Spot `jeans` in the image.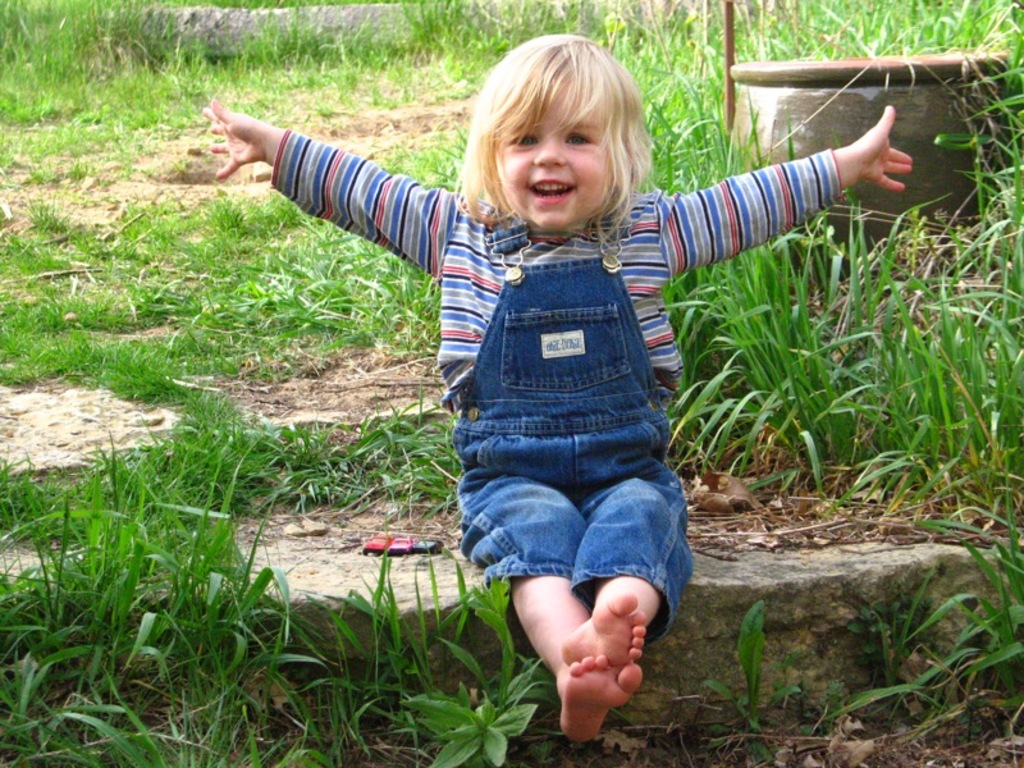
`jeans` found at bbox=[448, 207, 703, 666].
